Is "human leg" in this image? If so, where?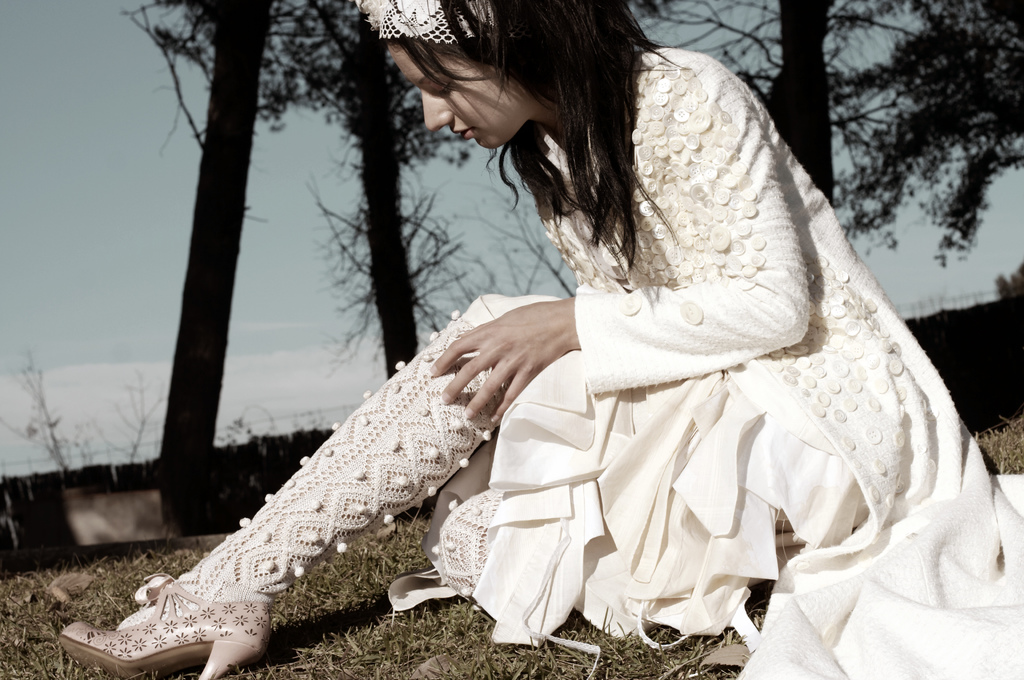
Yes, at 72, 289, 566, 679.
